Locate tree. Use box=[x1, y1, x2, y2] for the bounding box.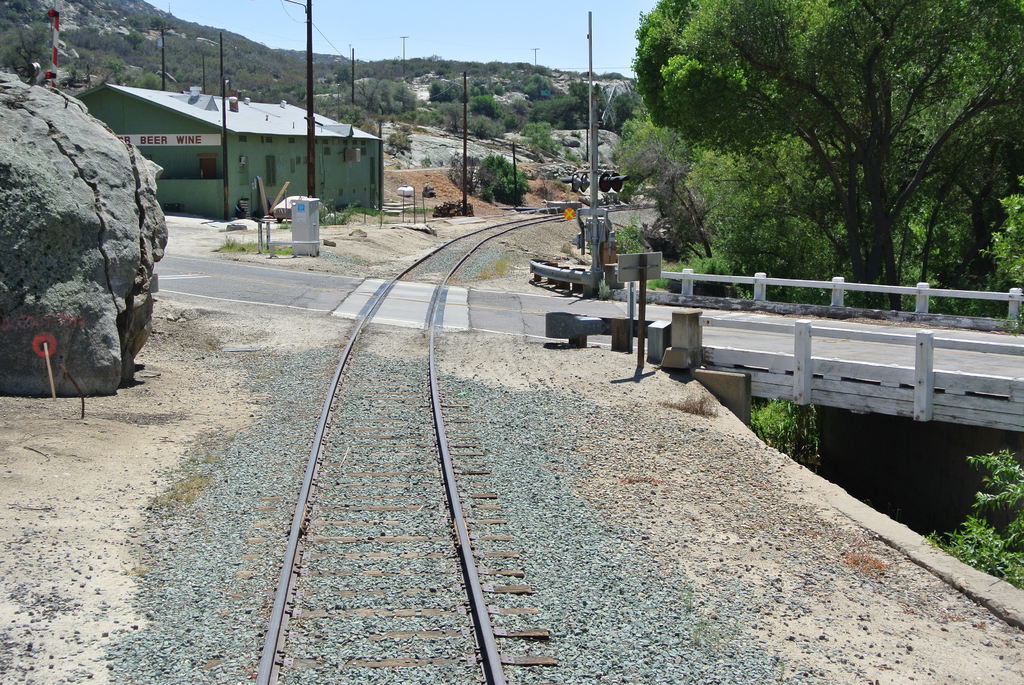
box=[510, 76, 572, 127].
